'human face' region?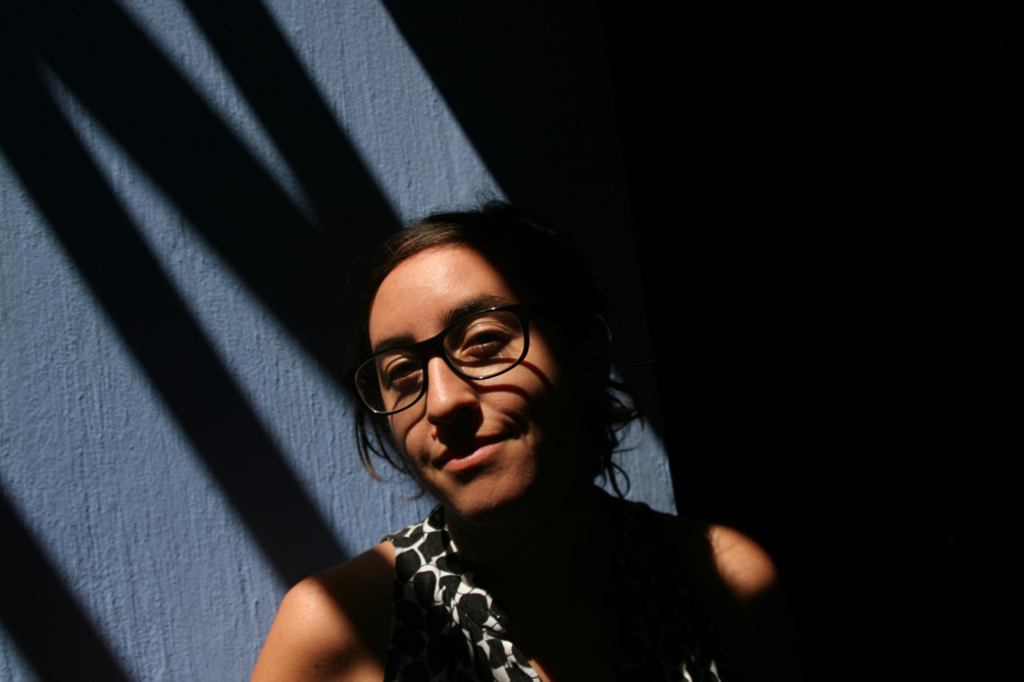
bbox=(366, 245, 563, 523)
